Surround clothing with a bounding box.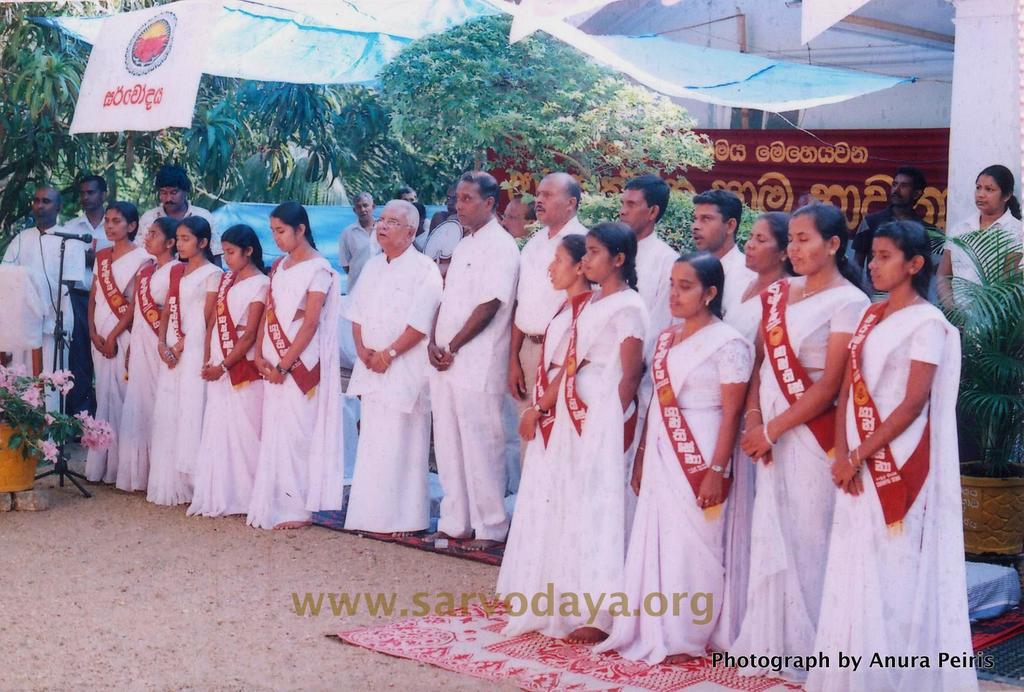
Rect(0, 213, 81, 419).
